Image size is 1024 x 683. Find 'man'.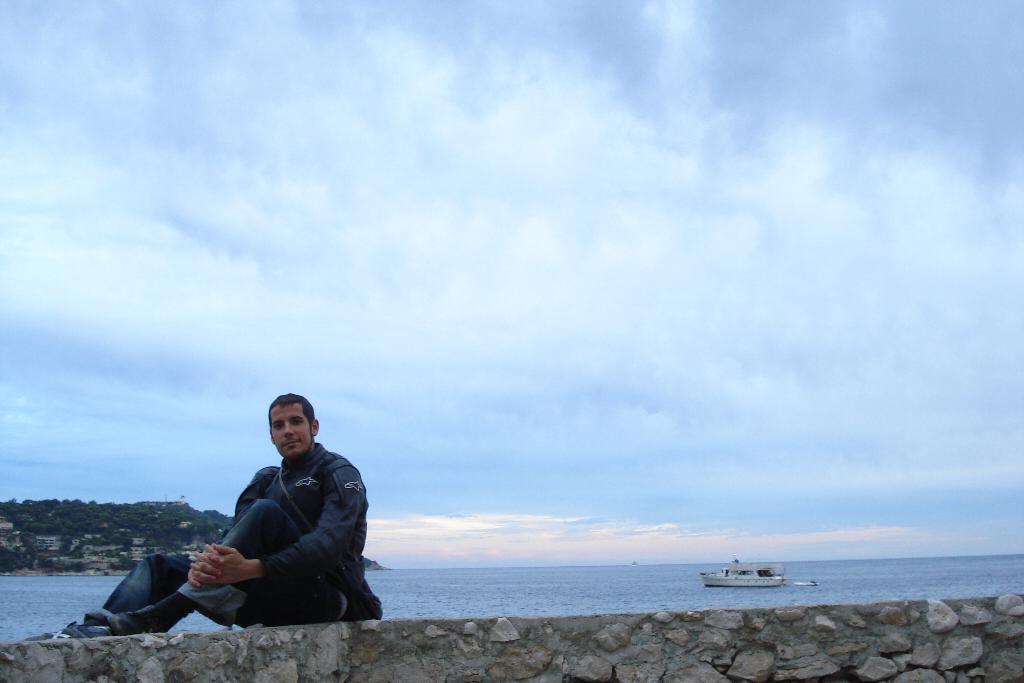
51:379:386:621.
